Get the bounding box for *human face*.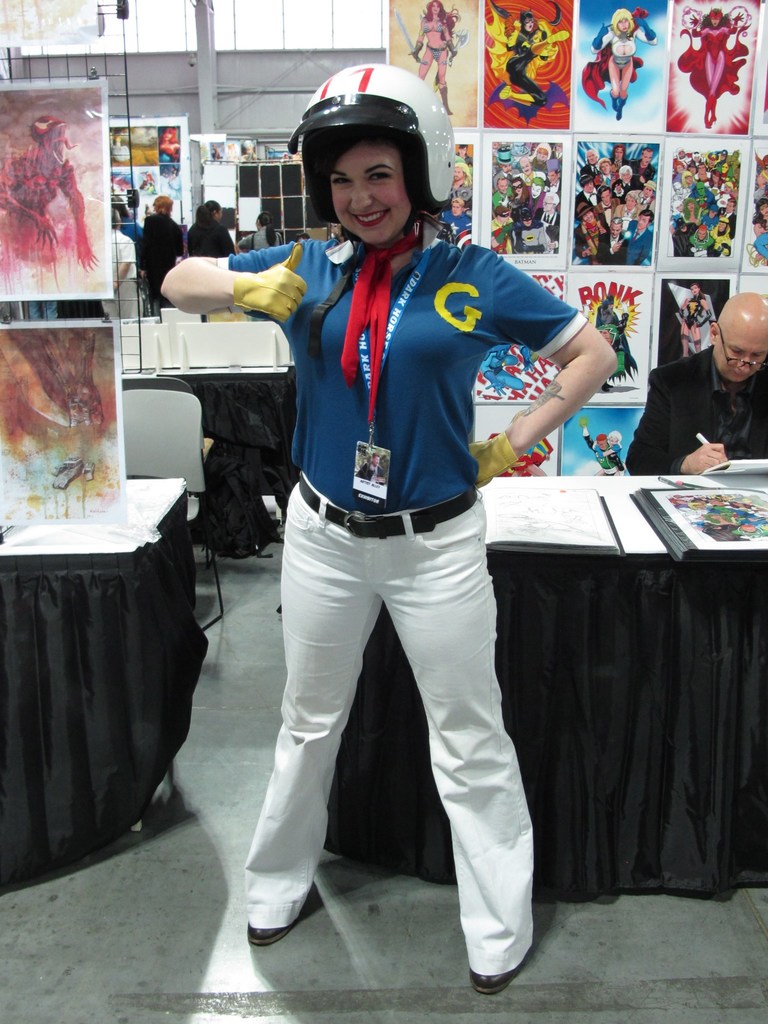
[x1=452, y1=166, x2=466, y2=184].
